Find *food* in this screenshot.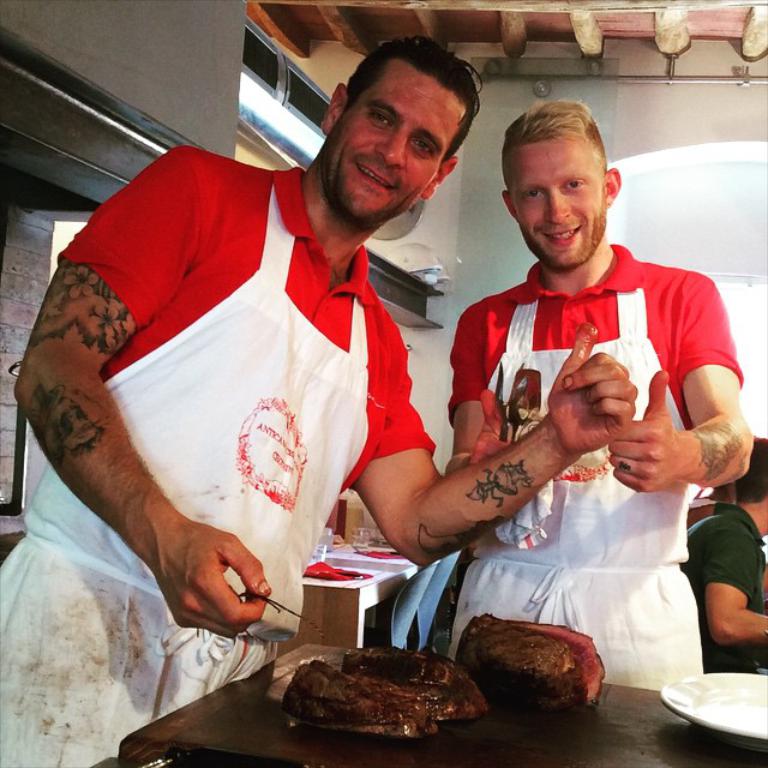
The bounding box for *food* is 457:612:608:715.
